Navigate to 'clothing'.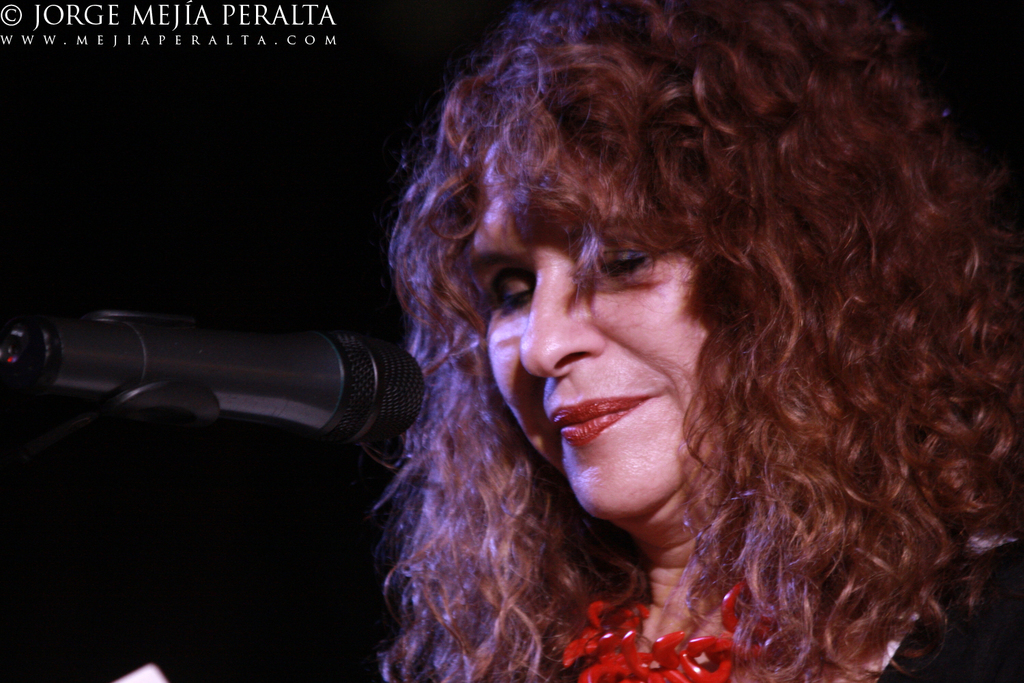
Navigation target: bbox=(545, 535, 1023, 682).
